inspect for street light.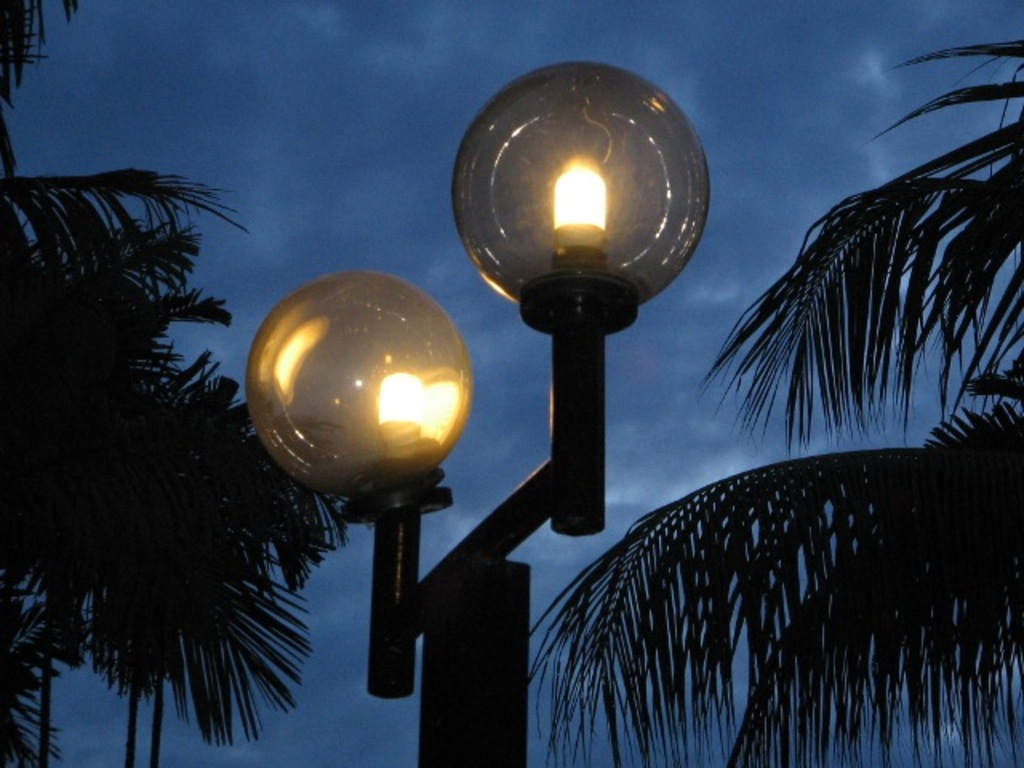
Inspection: locate(434, 72, 699, 586).
